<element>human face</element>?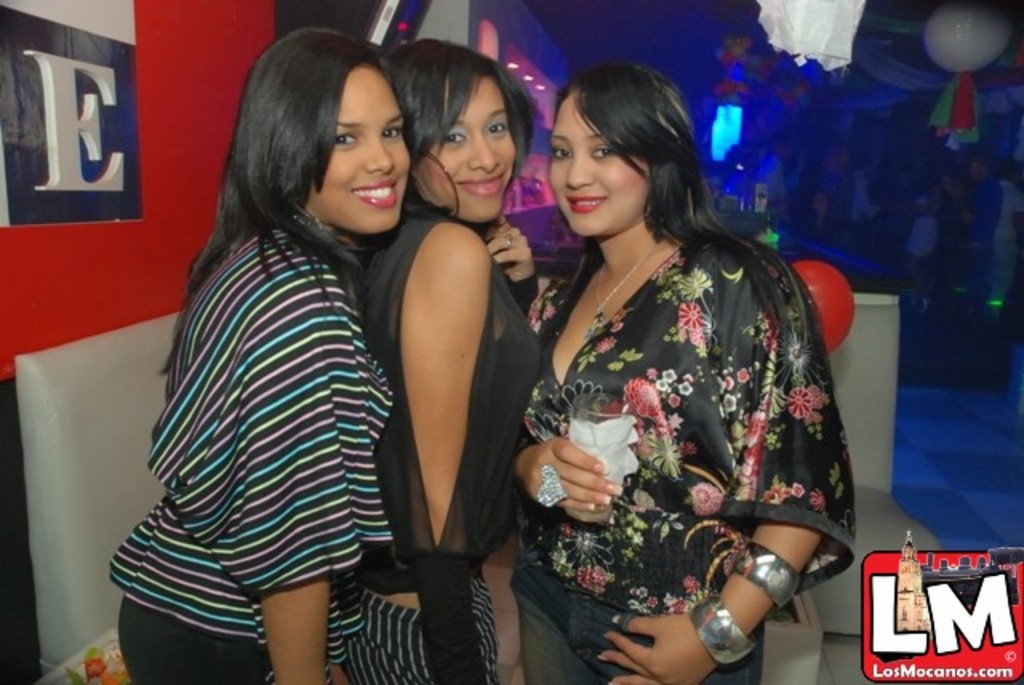
(549,88,648,237)
